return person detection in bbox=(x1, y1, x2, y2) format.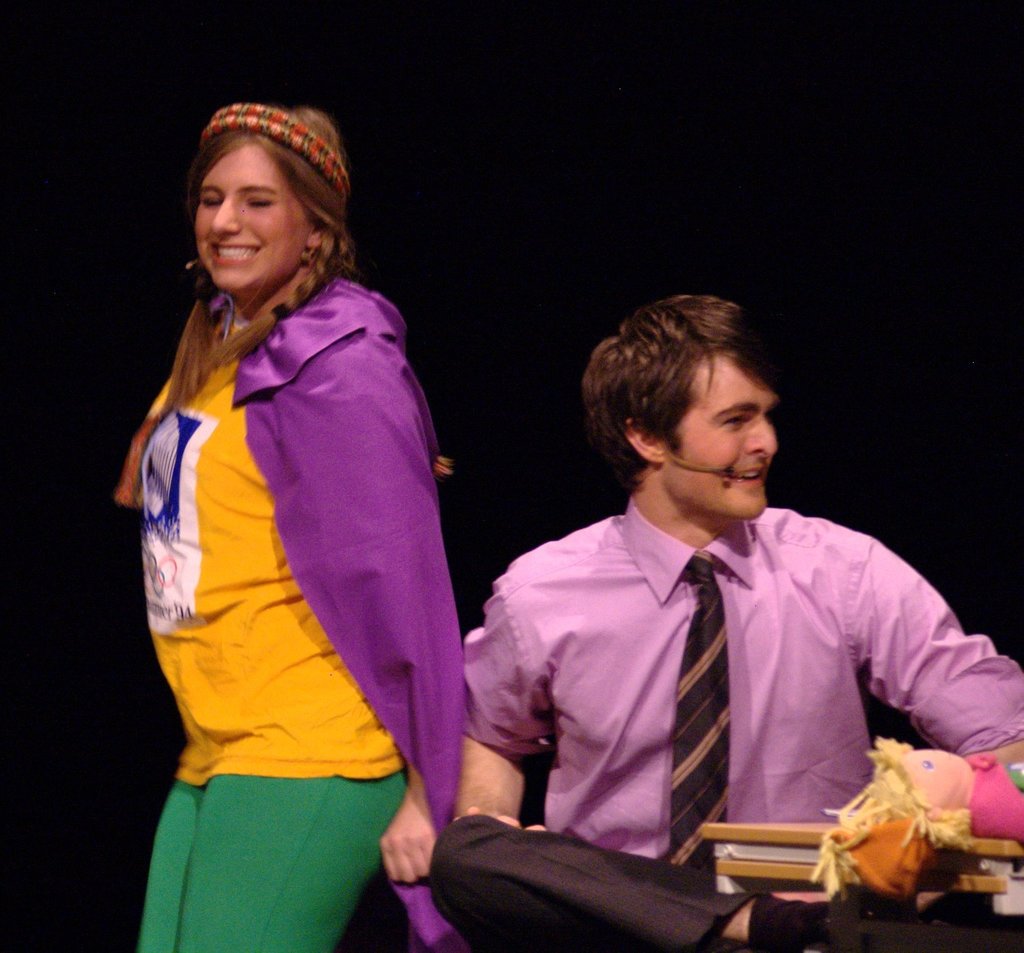
bbox=(425, 292, 1023, 952).
